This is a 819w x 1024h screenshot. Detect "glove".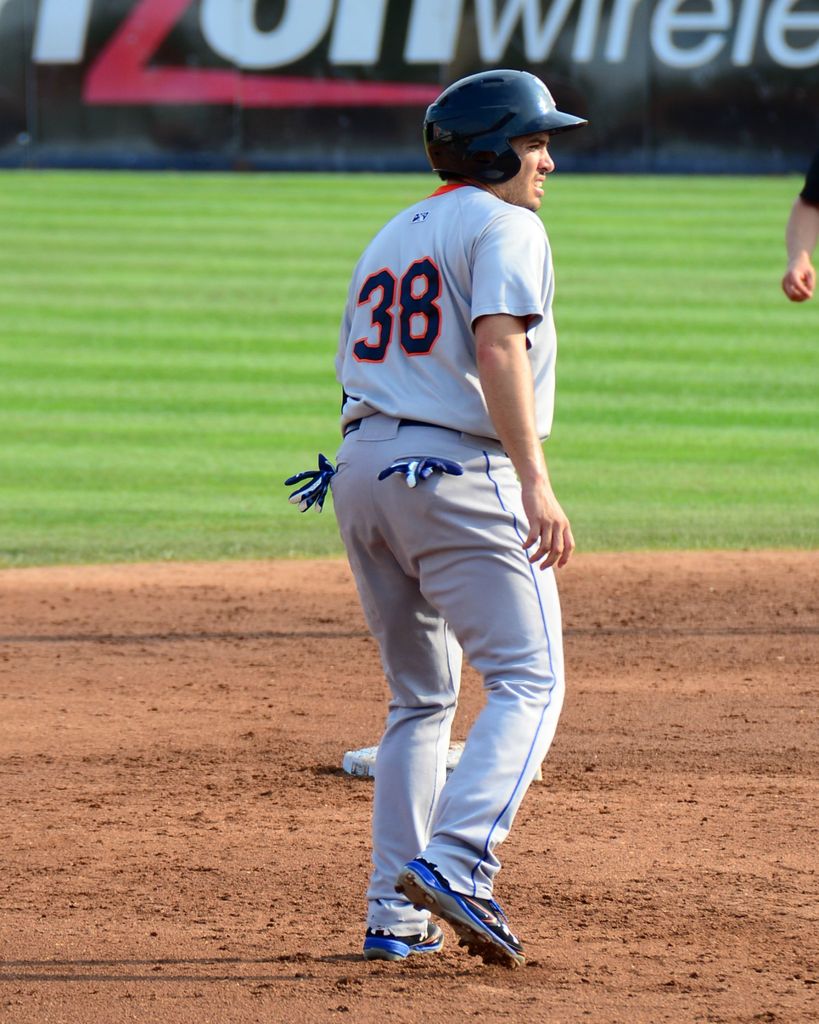
[left=280, top=451, right=337, bottom=517].
